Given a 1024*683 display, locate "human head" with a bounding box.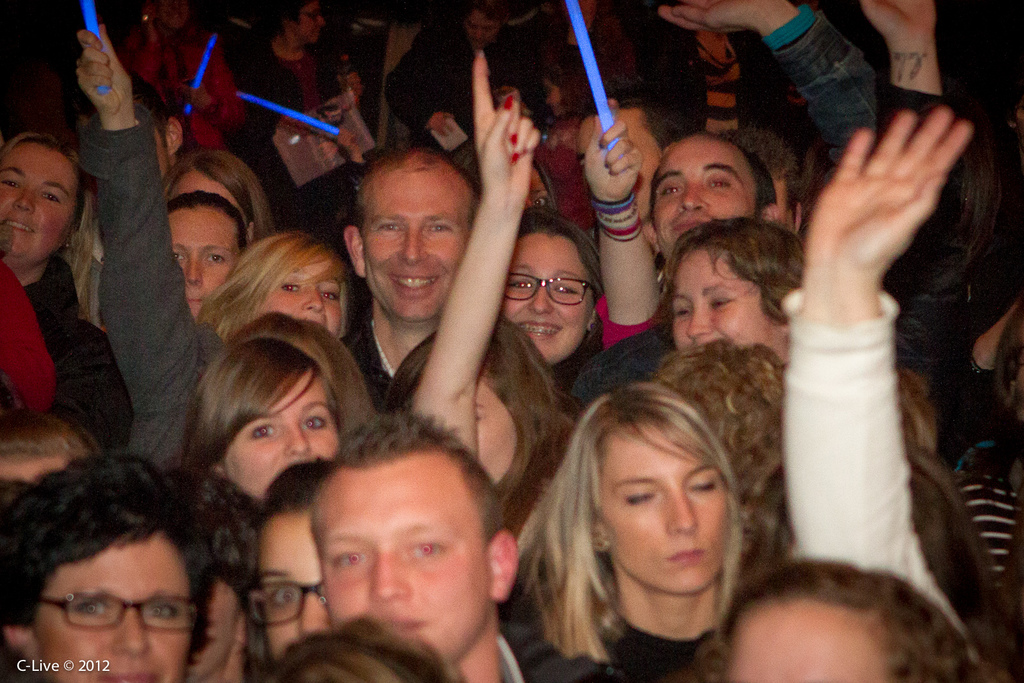
Located: locate(490, 207, 602, 366).
